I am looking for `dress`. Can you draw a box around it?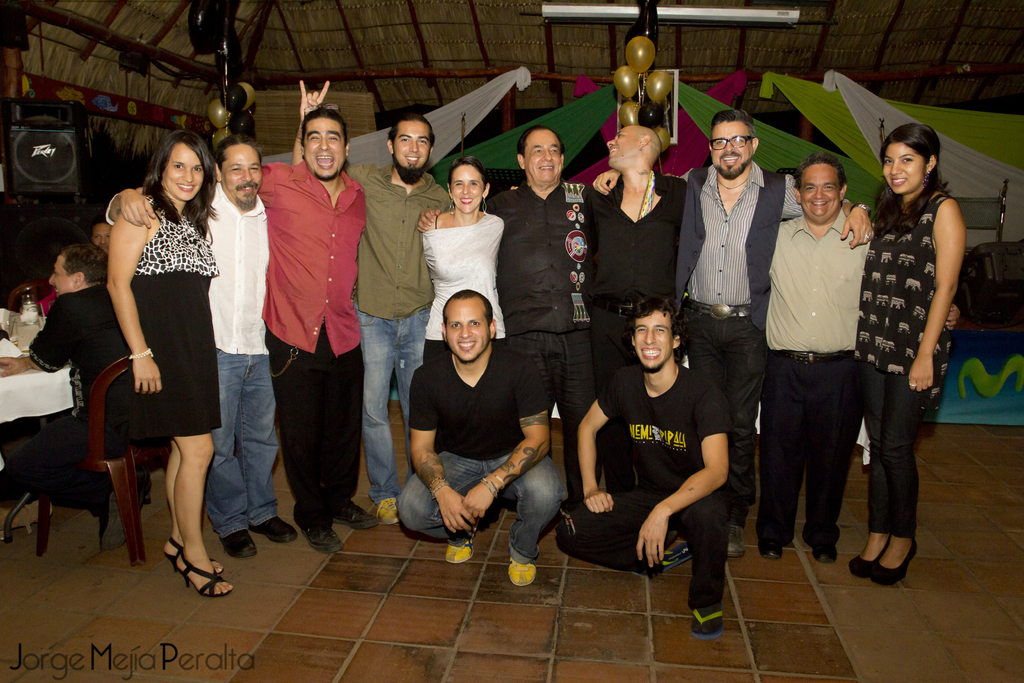
Sure, the bounding box is 129:212:221:440.
